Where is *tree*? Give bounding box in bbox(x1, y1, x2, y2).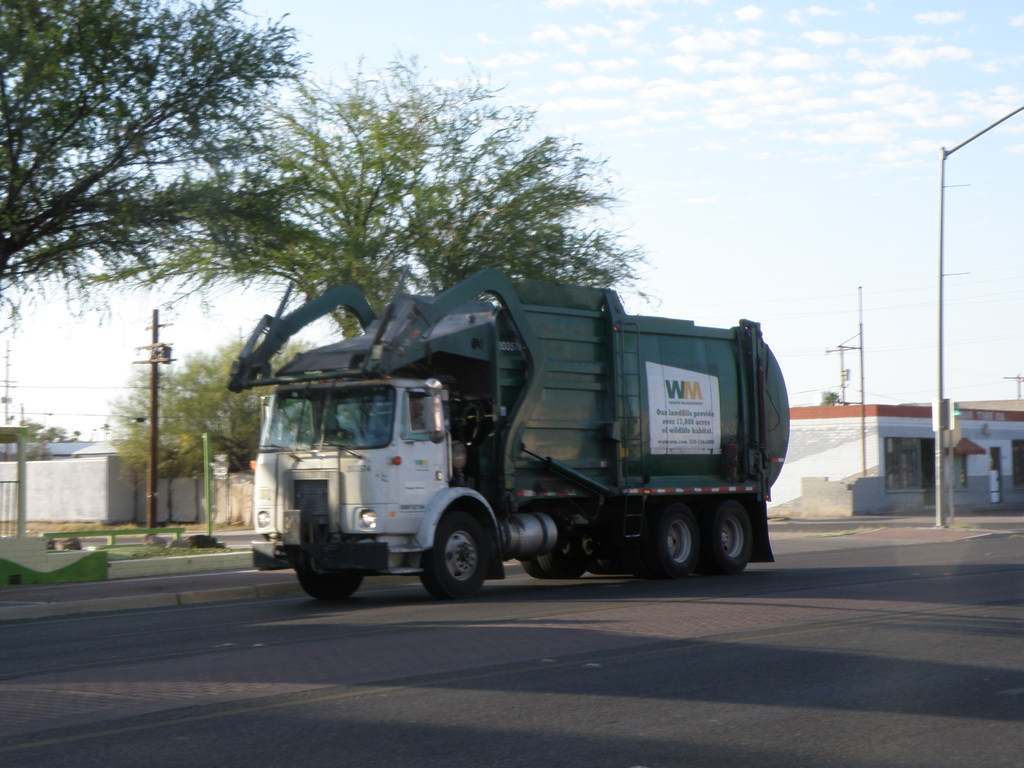
bbox(0, 0, 390, 328).
